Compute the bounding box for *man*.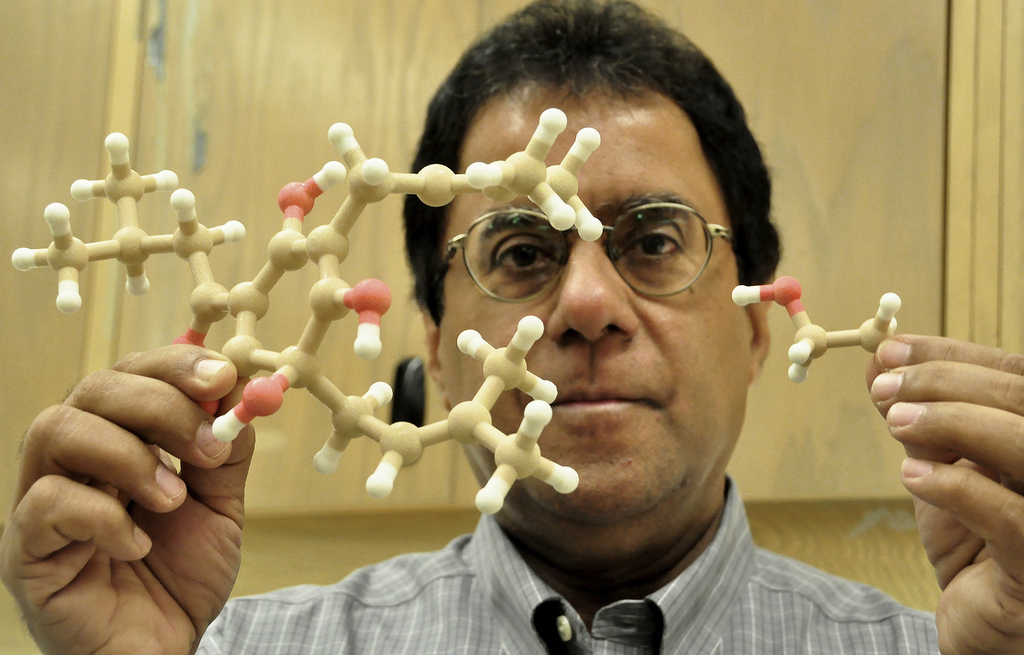
0/0/1023/654.
